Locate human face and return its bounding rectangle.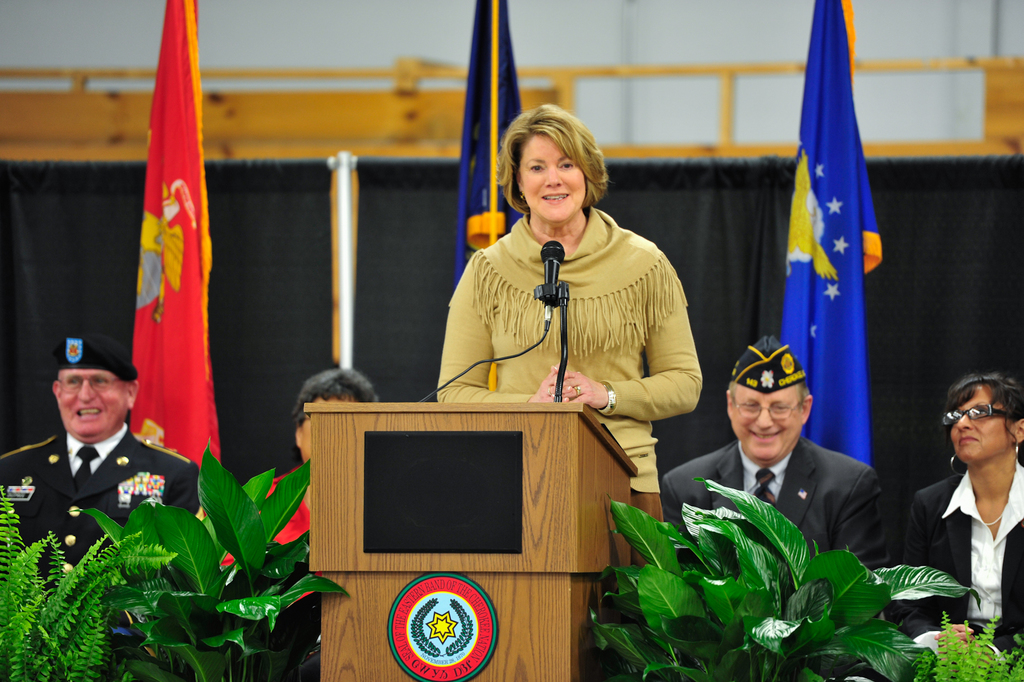
[left=298, top=391, right=357, bottom=466].
